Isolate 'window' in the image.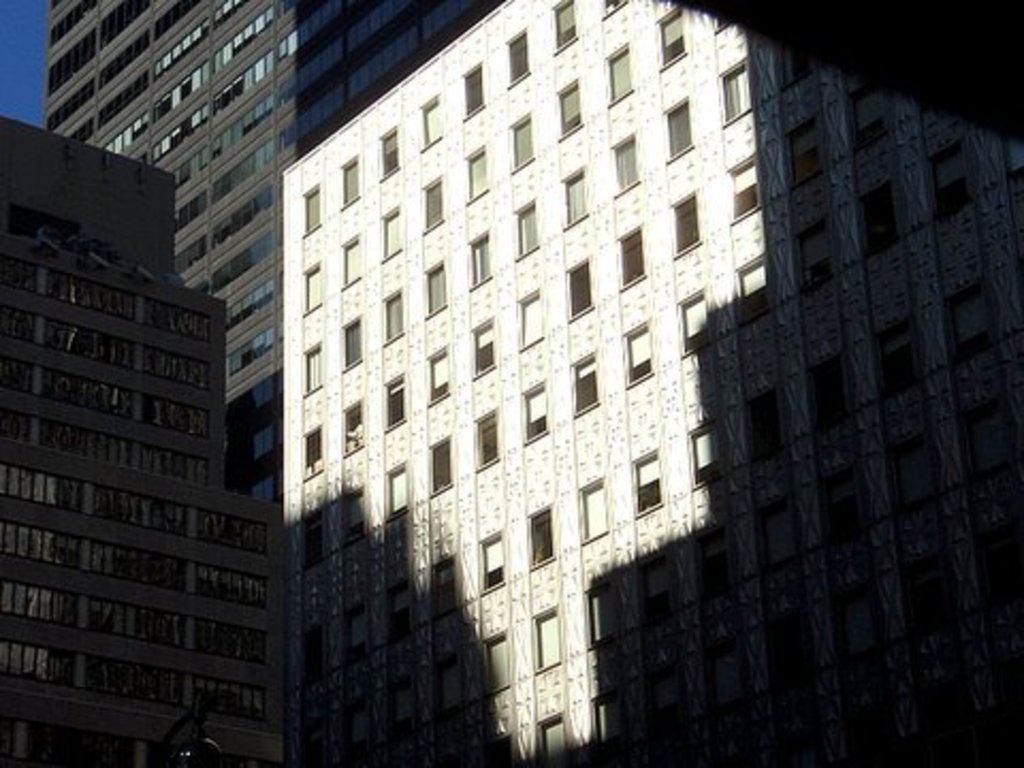
Isolated region: Rect(653, 11, 689, 66).
